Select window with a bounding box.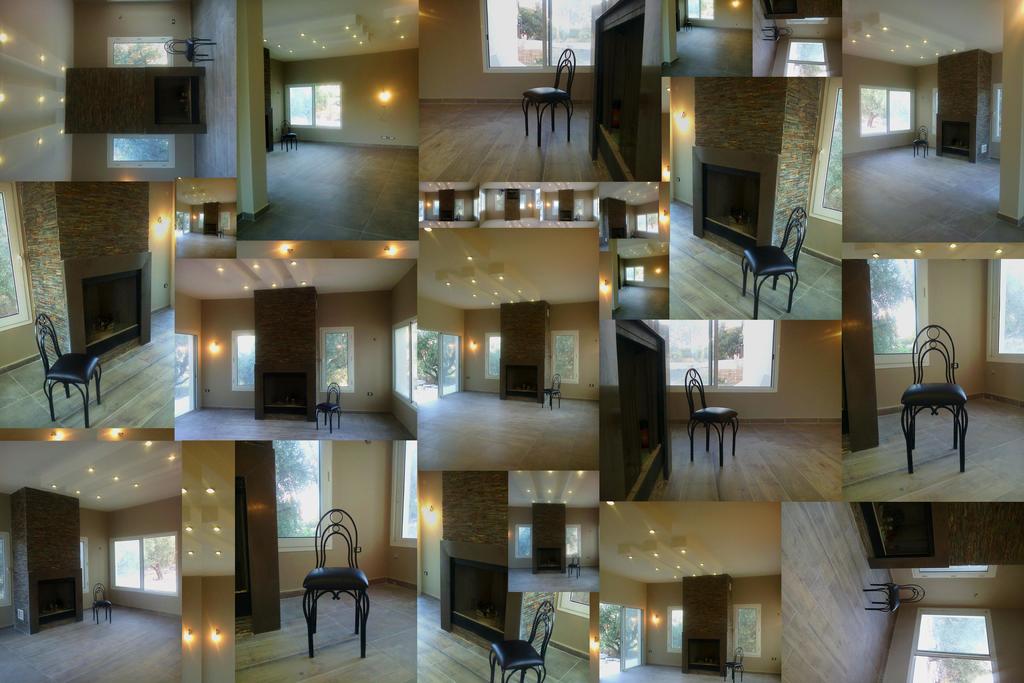
<box>640,322,780,390</box>.
